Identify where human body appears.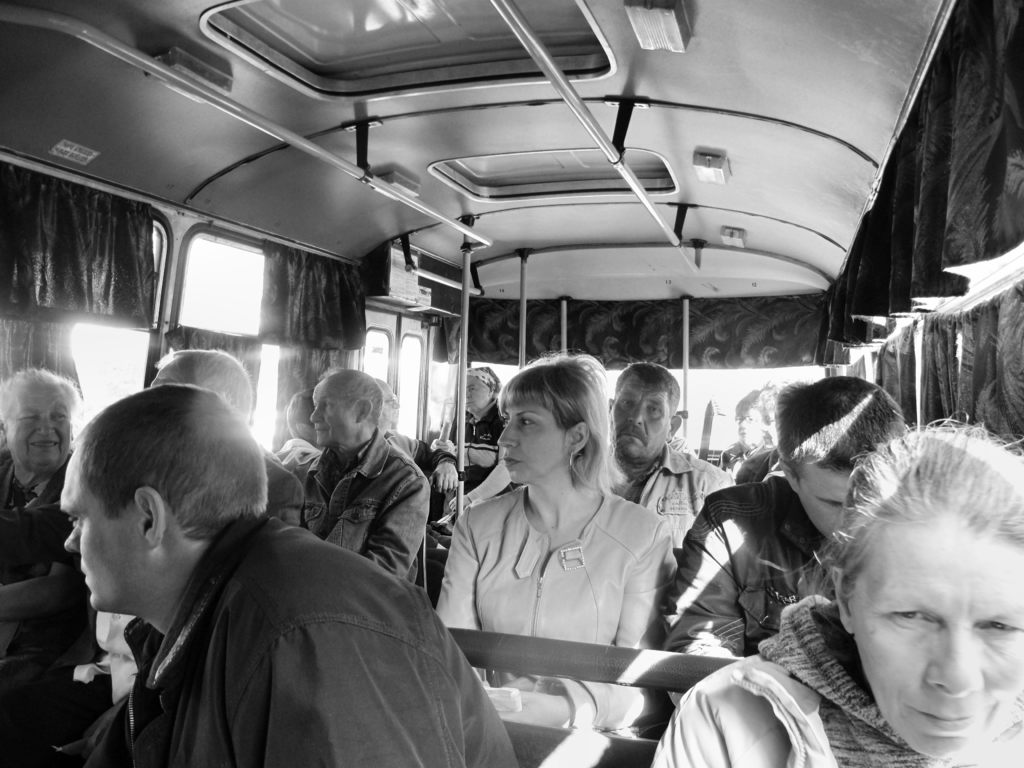
Appears at pyautogui.locateOnScreen(0, 447, 67, 599).
